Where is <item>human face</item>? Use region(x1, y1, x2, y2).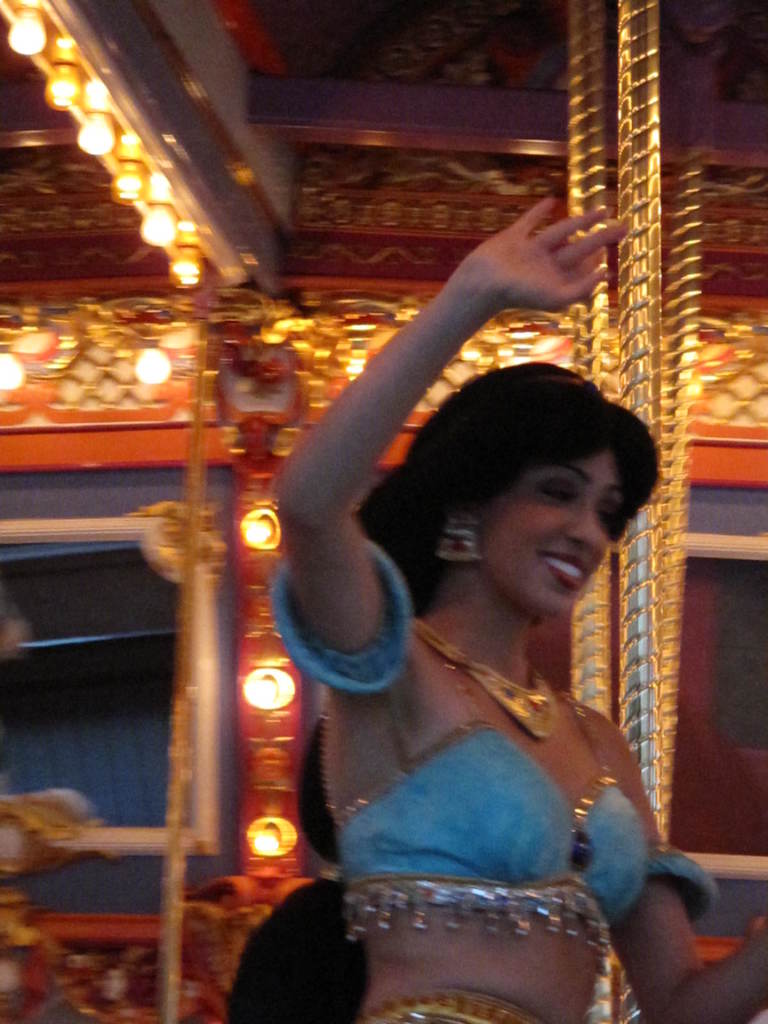
region(489, 447, 622, 609).
